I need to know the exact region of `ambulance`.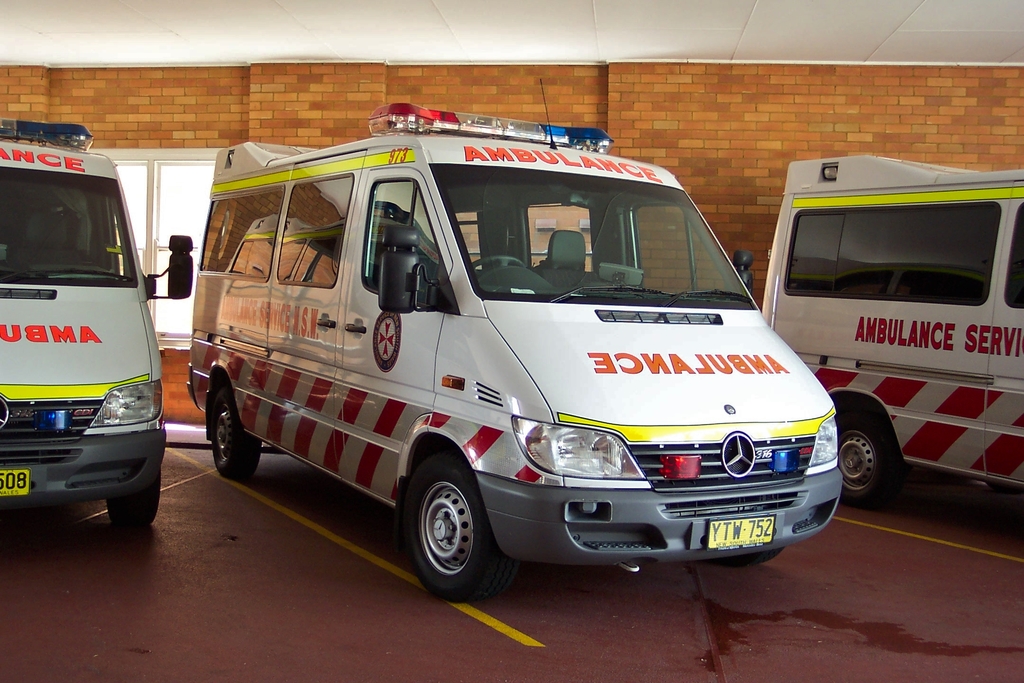
Region: rect(0, 115, 194, 531).
